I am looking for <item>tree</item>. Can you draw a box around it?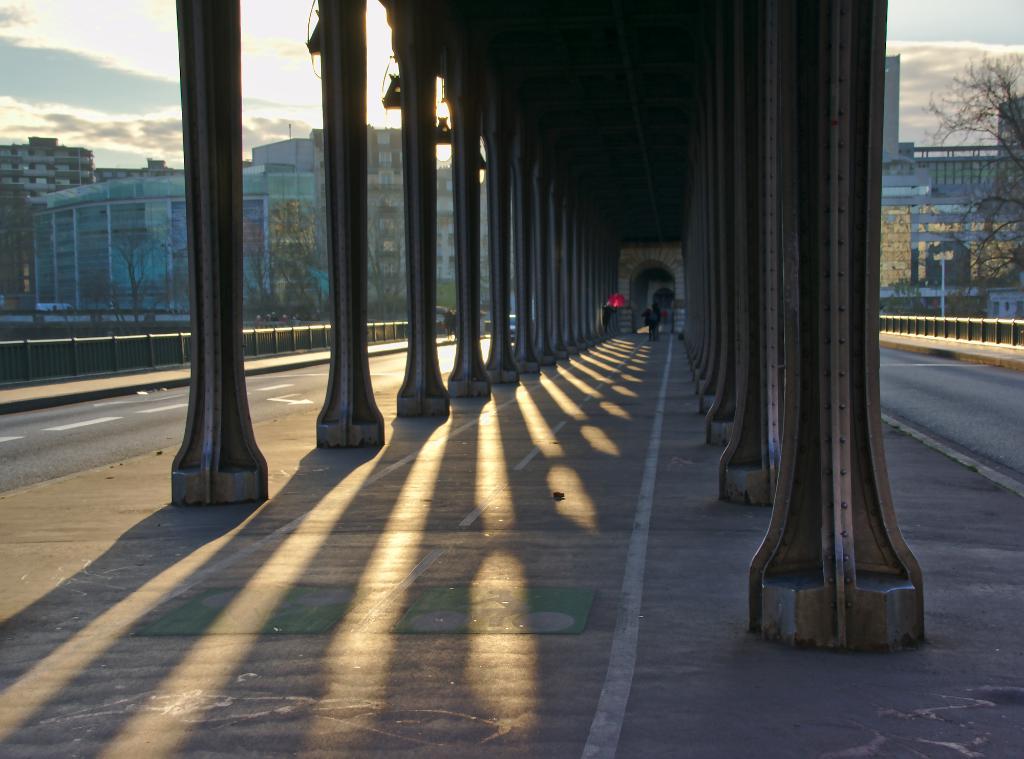
Sure, the bounding box is Rect(361, 204, 415, 339).
